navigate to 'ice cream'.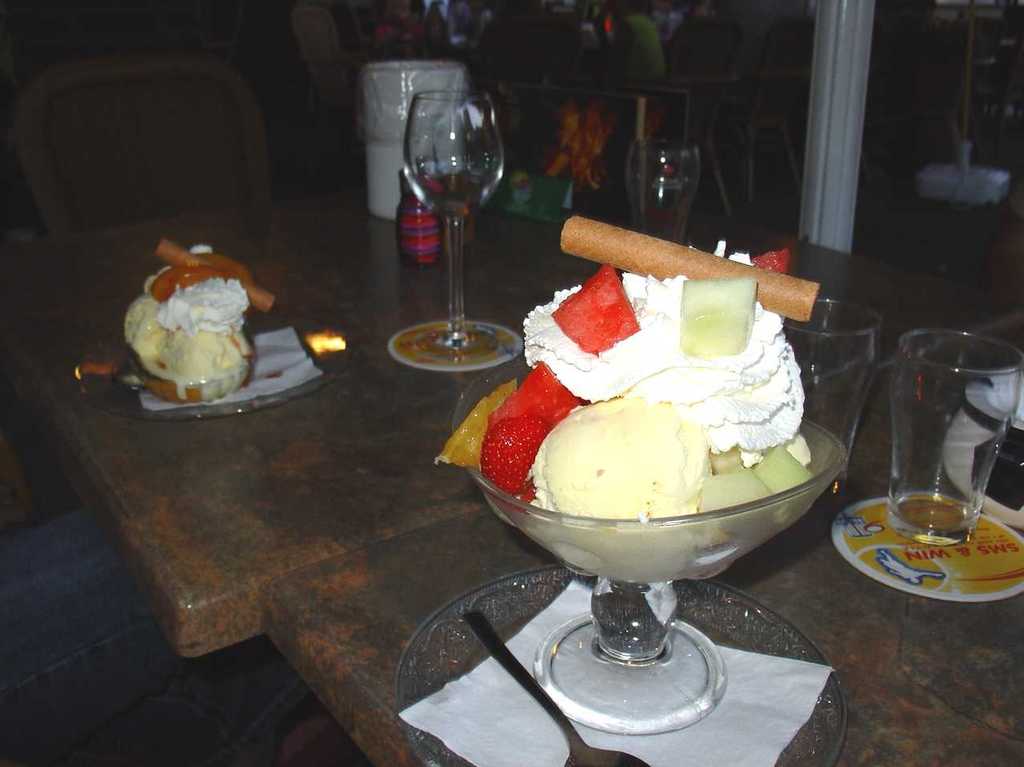
Navigation target: (x1=124, y1=245, x2=259, y2=384).
